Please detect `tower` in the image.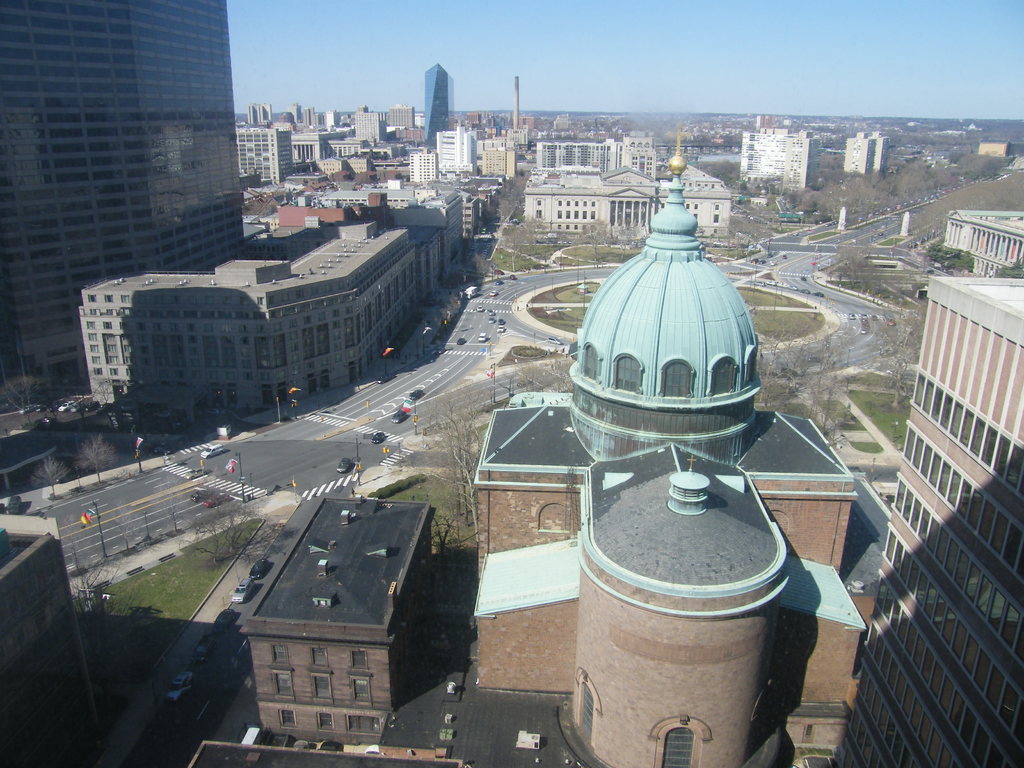
x1=388 y1=106 x2=413 y2=127.
